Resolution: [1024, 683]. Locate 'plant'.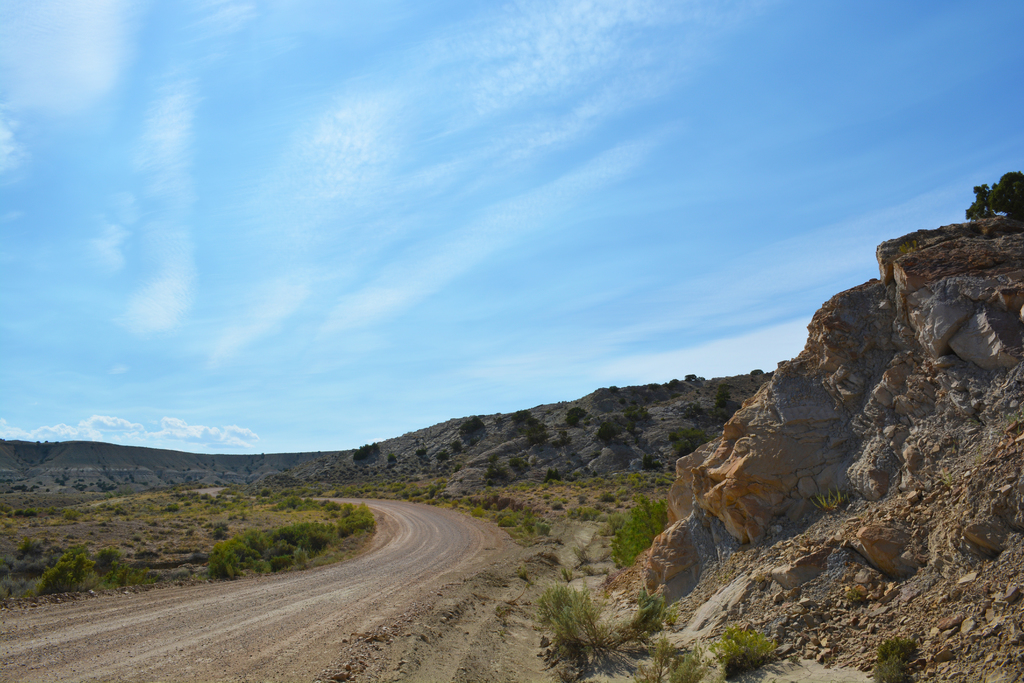
pyautogui.locateOnScreen(669, 620, 803, 682).
